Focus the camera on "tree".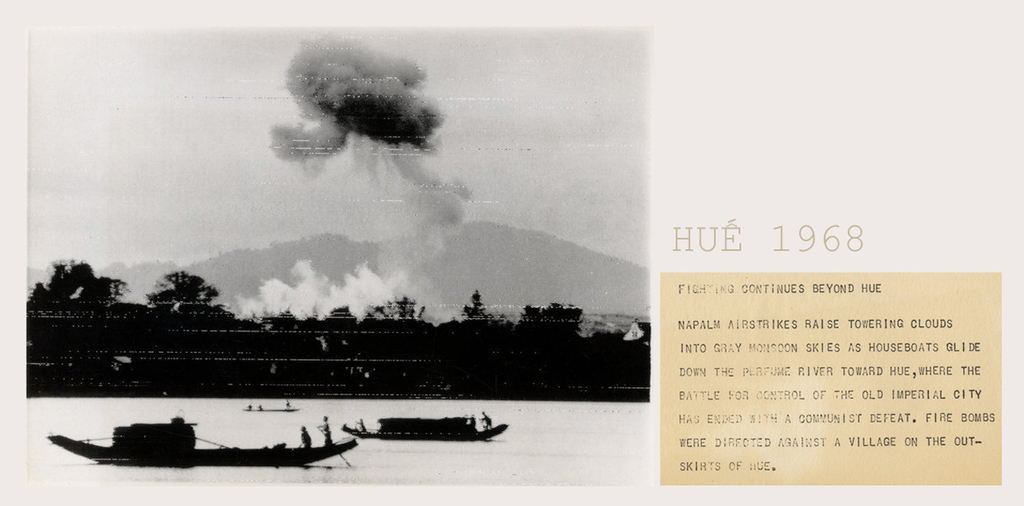
Focus region: select_region(31, 251, 121, 307).
